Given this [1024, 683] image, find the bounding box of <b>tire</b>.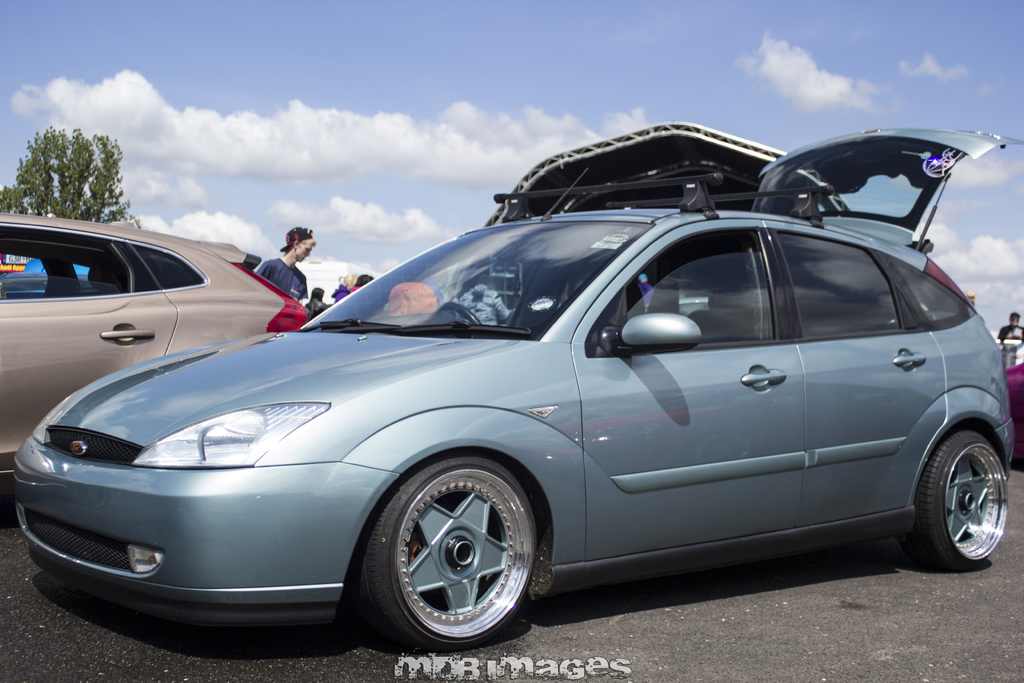
pyautogui.locateOnScreen(913, 434, 1012, 565).
